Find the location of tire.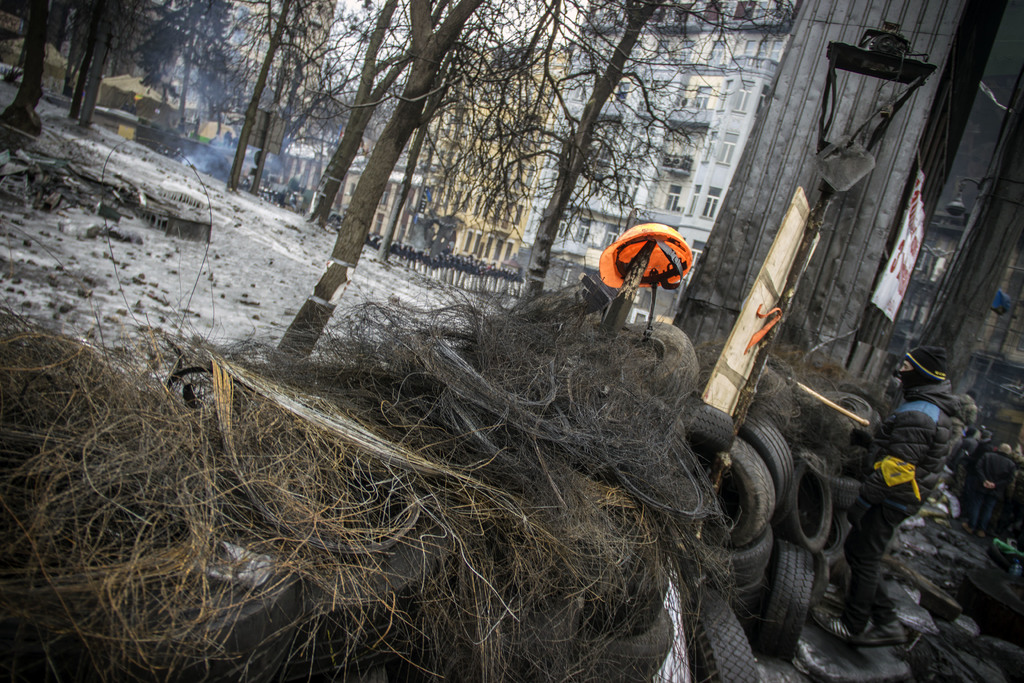
Location: locate(295, 522, 451, 633).
